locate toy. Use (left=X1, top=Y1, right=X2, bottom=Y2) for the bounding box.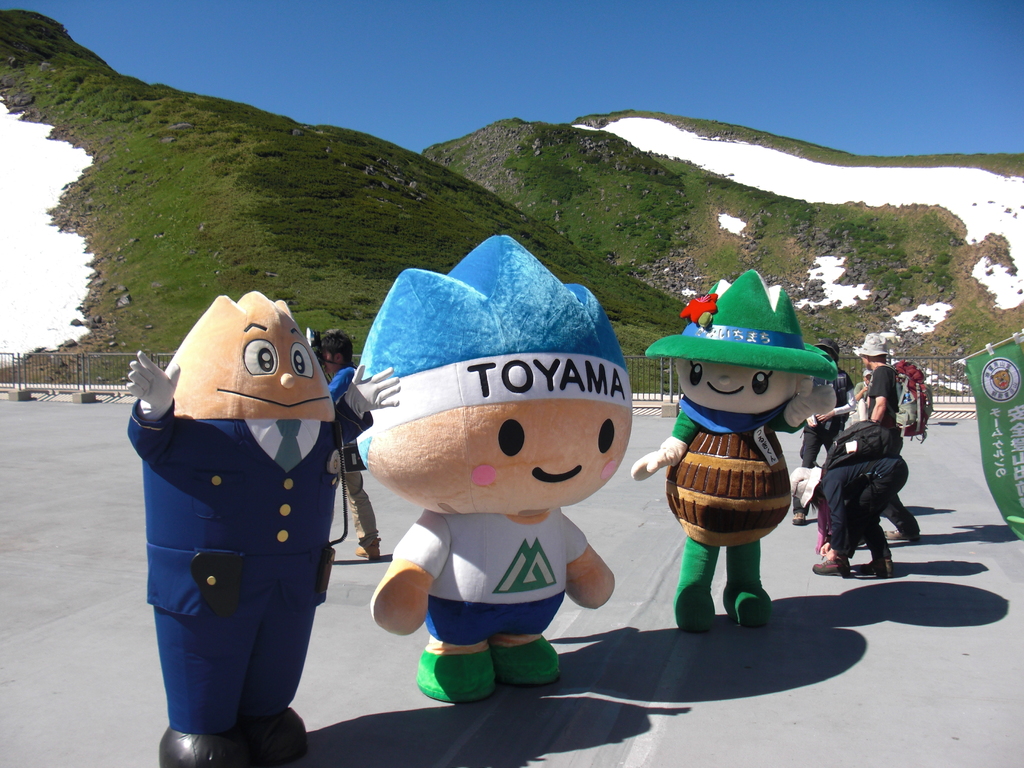
(left=120, top=296, right=403, bottom=767).
